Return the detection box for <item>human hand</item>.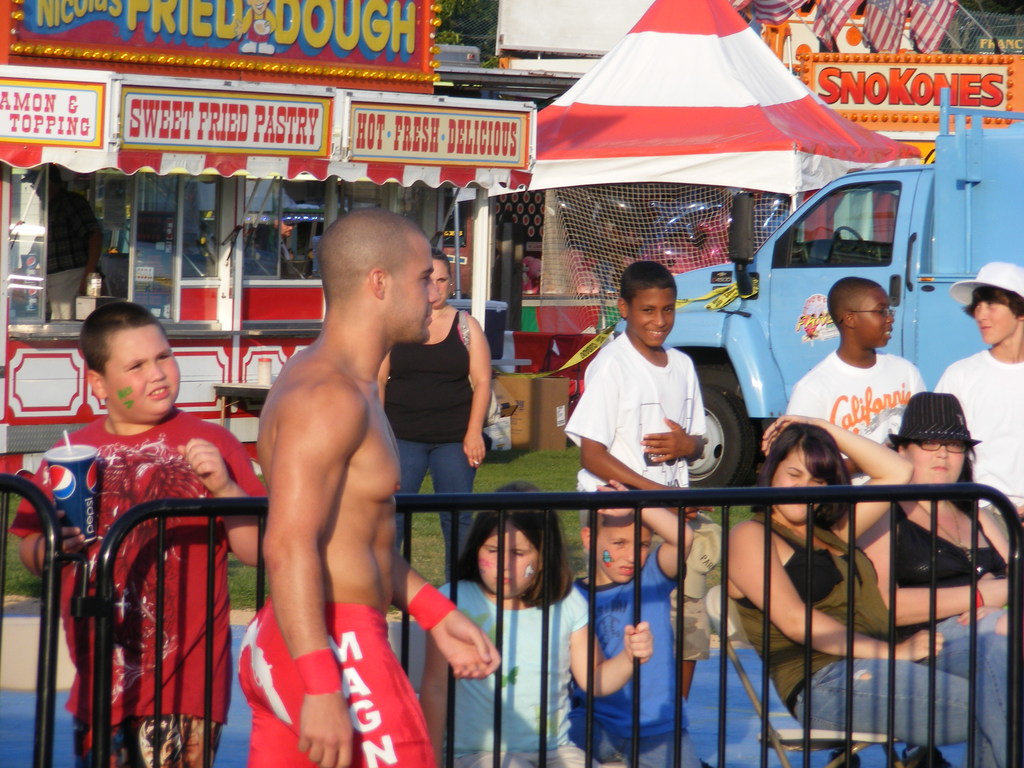
crop(406, 620, 486, 706).
